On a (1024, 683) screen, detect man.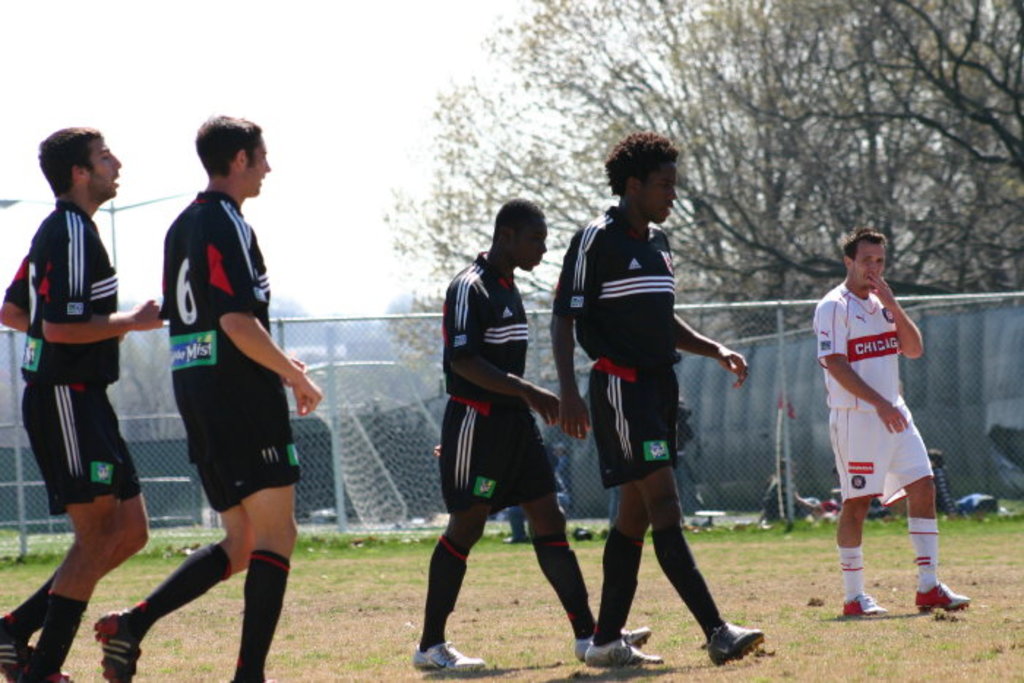
l=556, t=132, r=769, b=667.
